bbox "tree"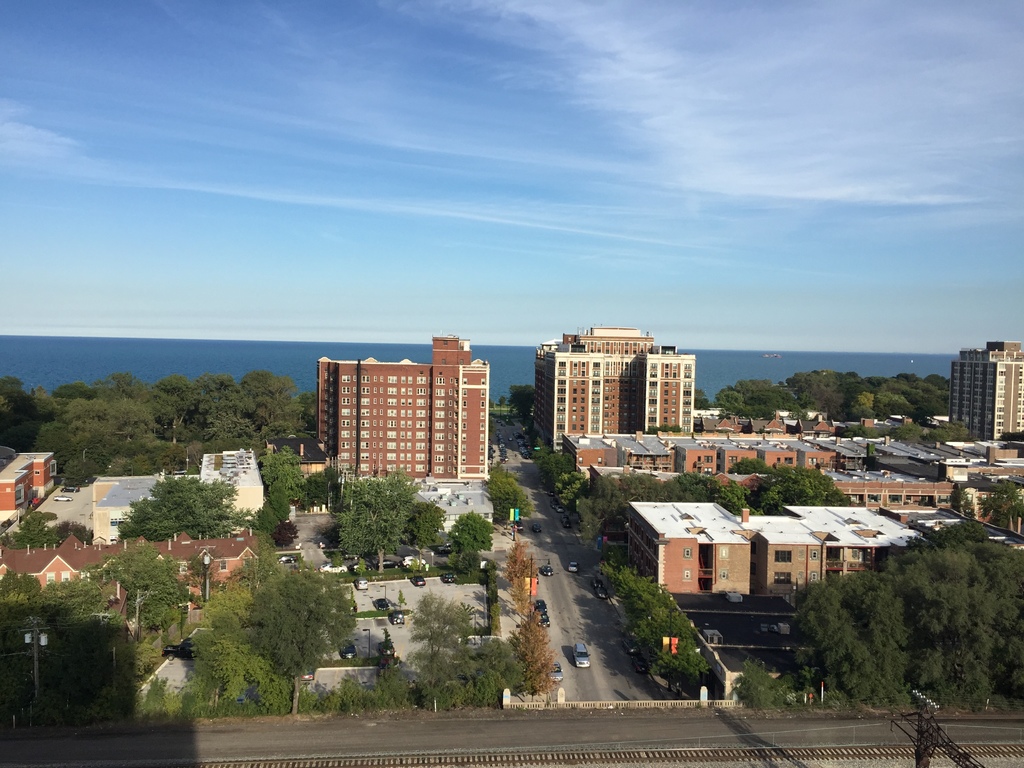
624/604/720/692
